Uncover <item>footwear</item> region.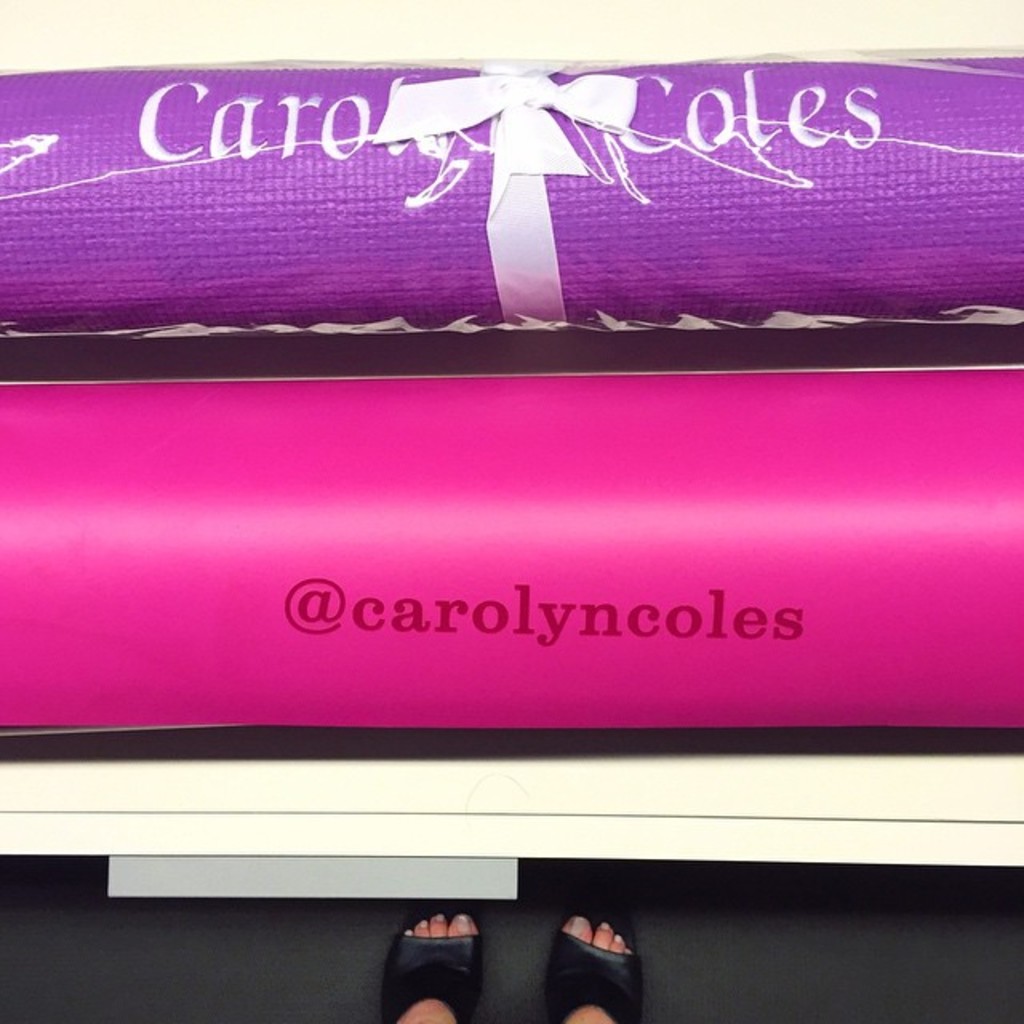
Uncovered: {"x1": 378, "y1": 894, "x2": 486, "y2": 1016}.
